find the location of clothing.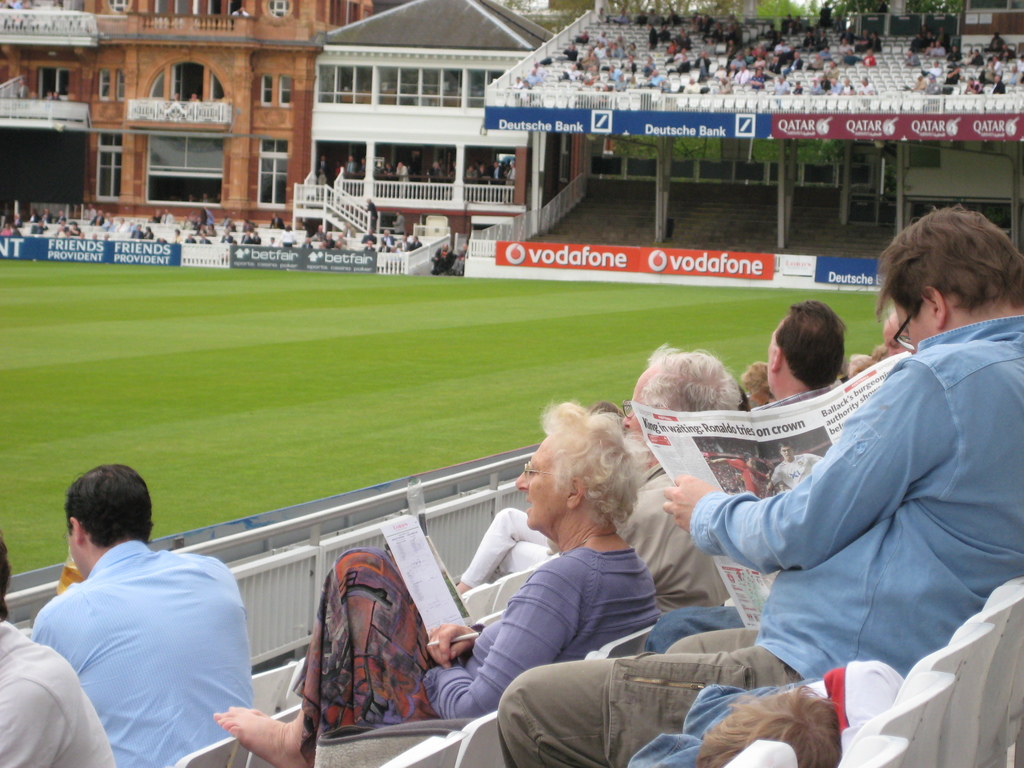
Location: region(428, 164, 445, 184).
